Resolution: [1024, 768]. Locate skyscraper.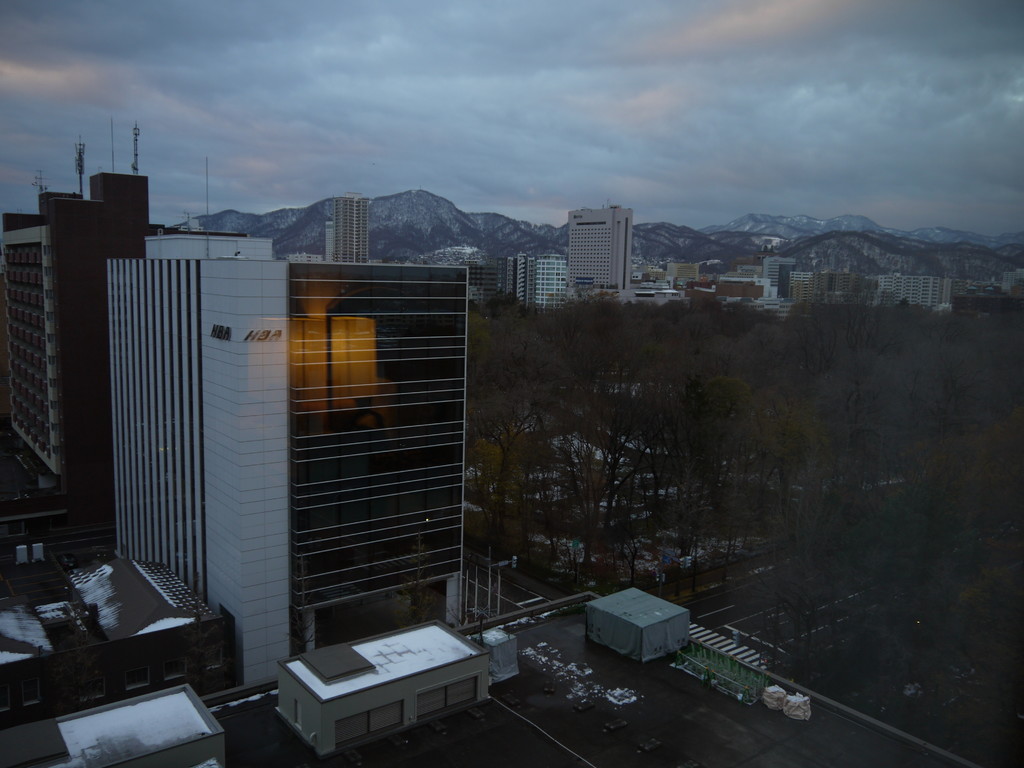
x1=104 y1=225 x2=484 y2=711.
